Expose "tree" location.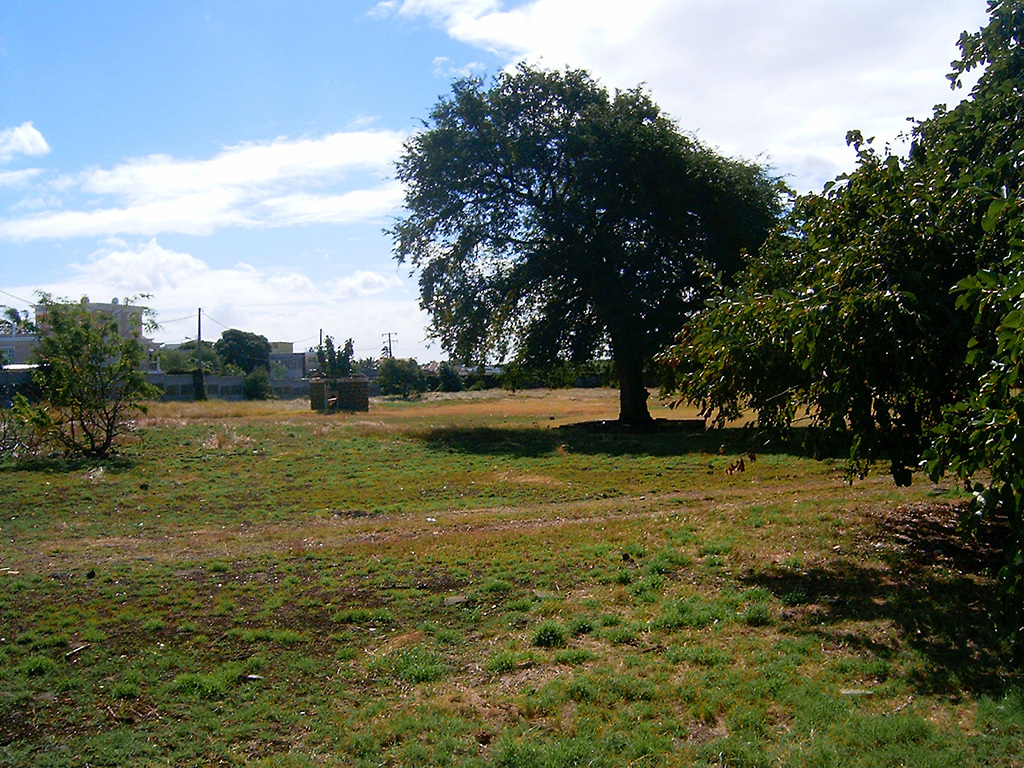
Exposed at bbox=(664, 1, 1023, 669).
